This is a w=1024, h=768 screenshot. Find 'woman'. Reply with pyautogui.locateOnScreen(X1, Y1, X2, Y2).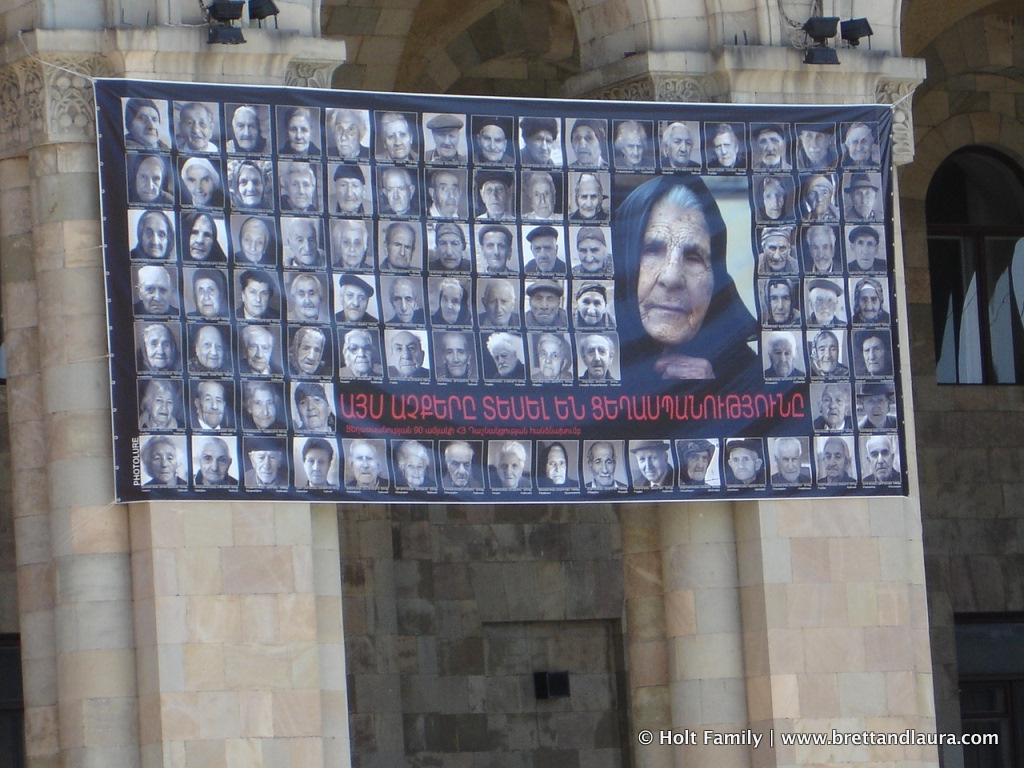
pyautogui.locateOnScreen(295, 385, 331, 432).
